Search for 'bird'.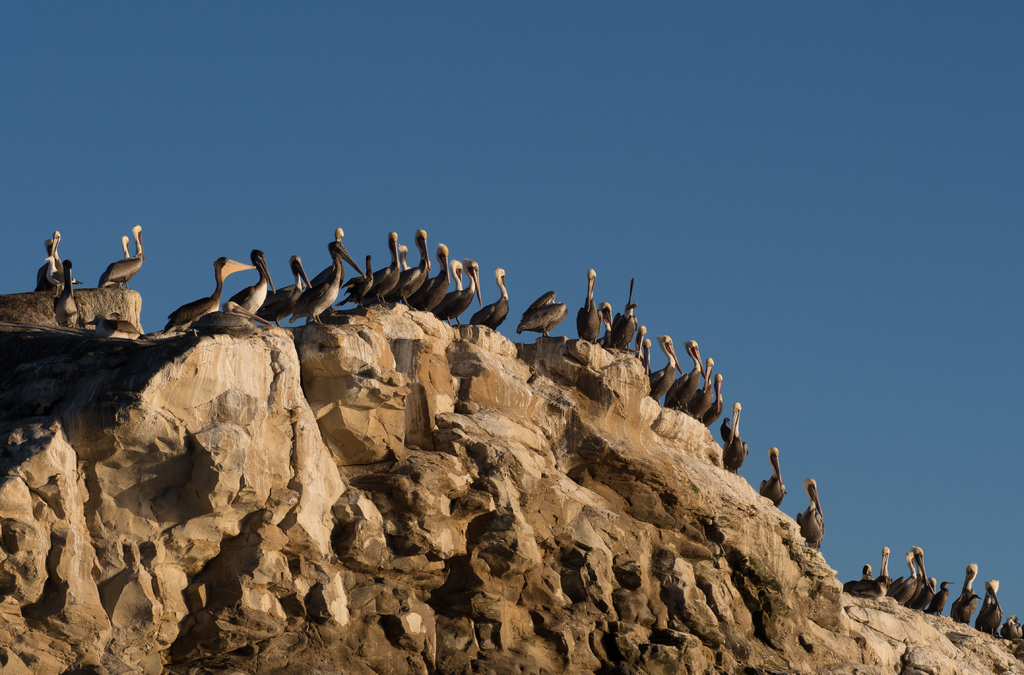
Found at [472, 266, 515, 338].
